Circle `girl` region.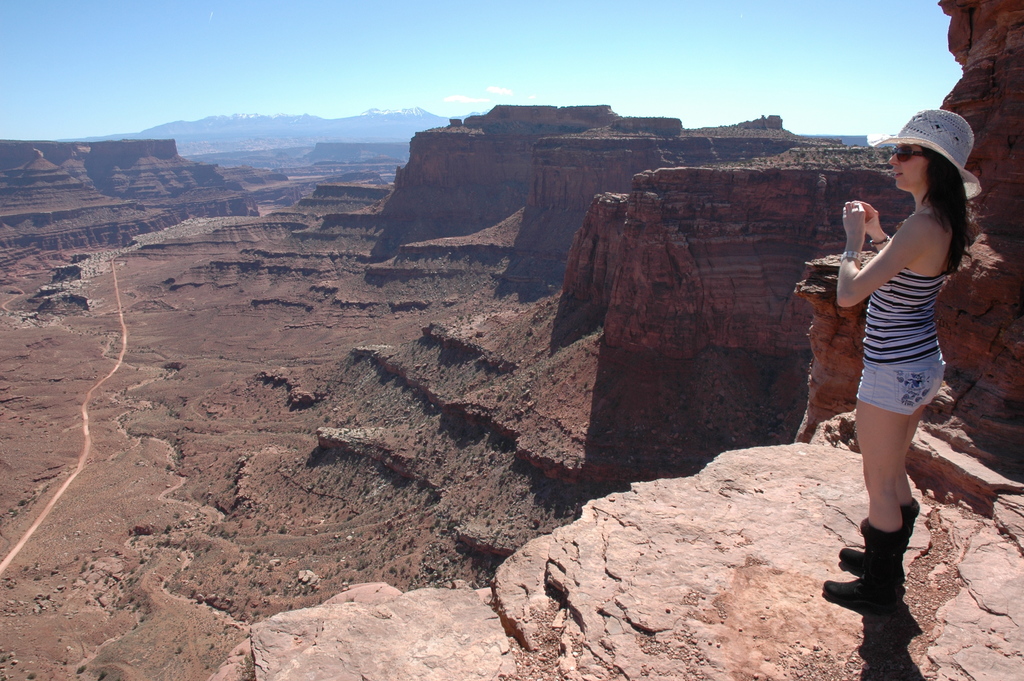
Region: crop(820, 101, 982, 613).
